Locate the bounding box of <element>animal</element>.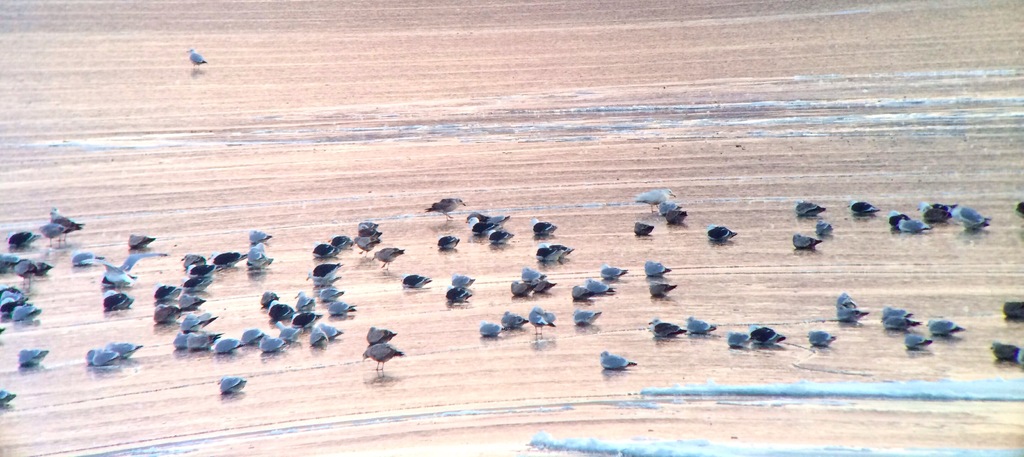
Bounding box: left=925, top=312, right=960, bottom=340.
